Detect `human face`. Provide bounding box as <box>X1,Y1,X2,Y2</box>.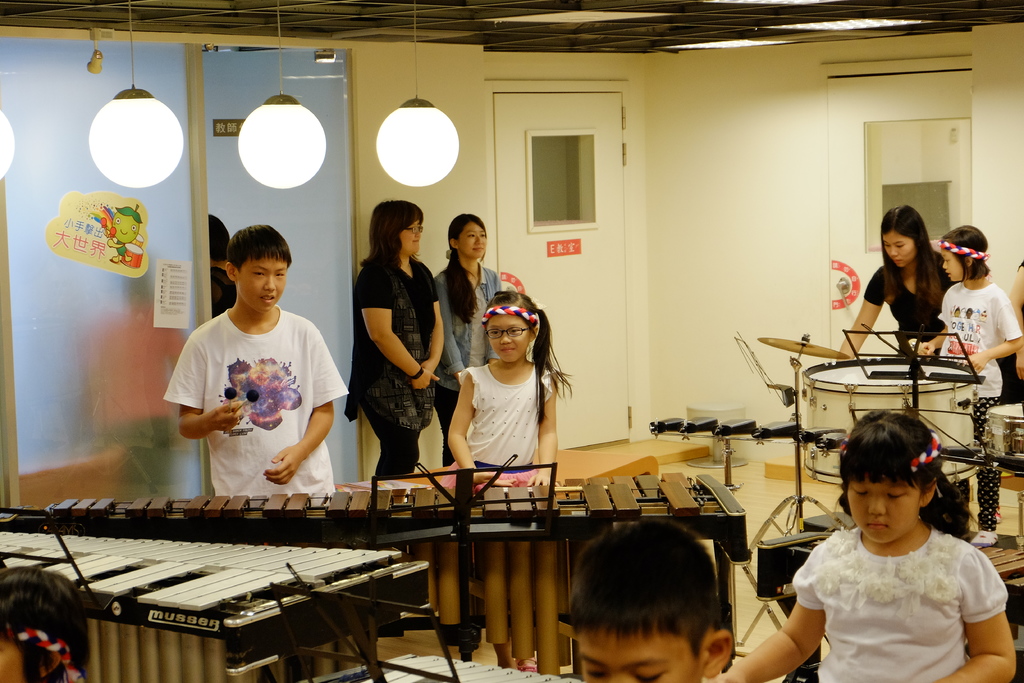
<box>849,479,922,547</box>.
